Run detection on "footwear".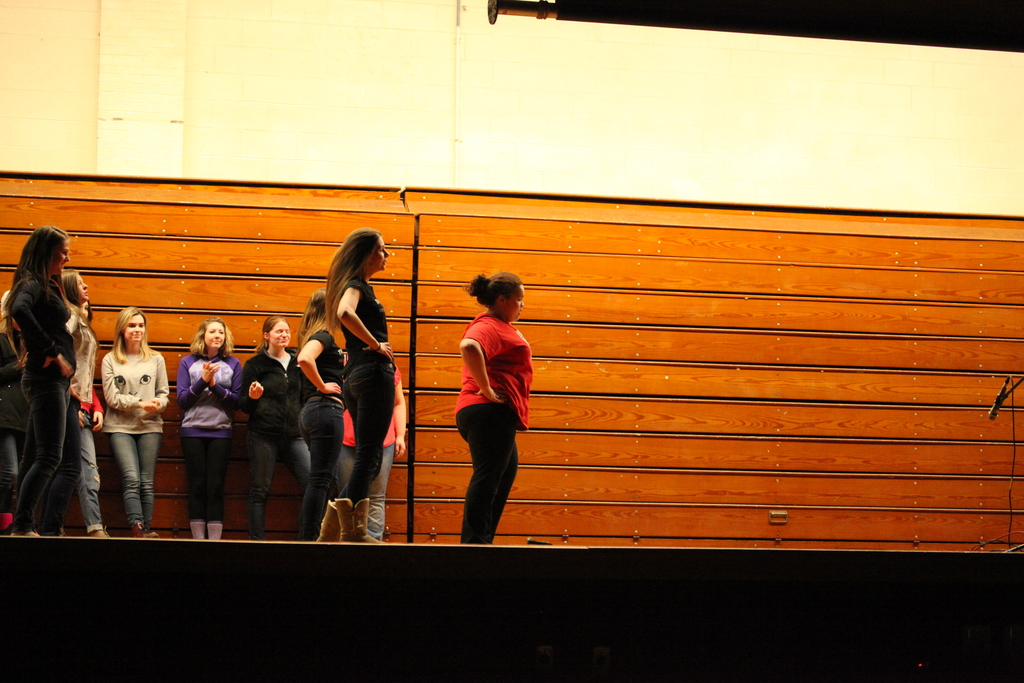
Result: (x1=133, y1=520, x2=156, y2=539).
